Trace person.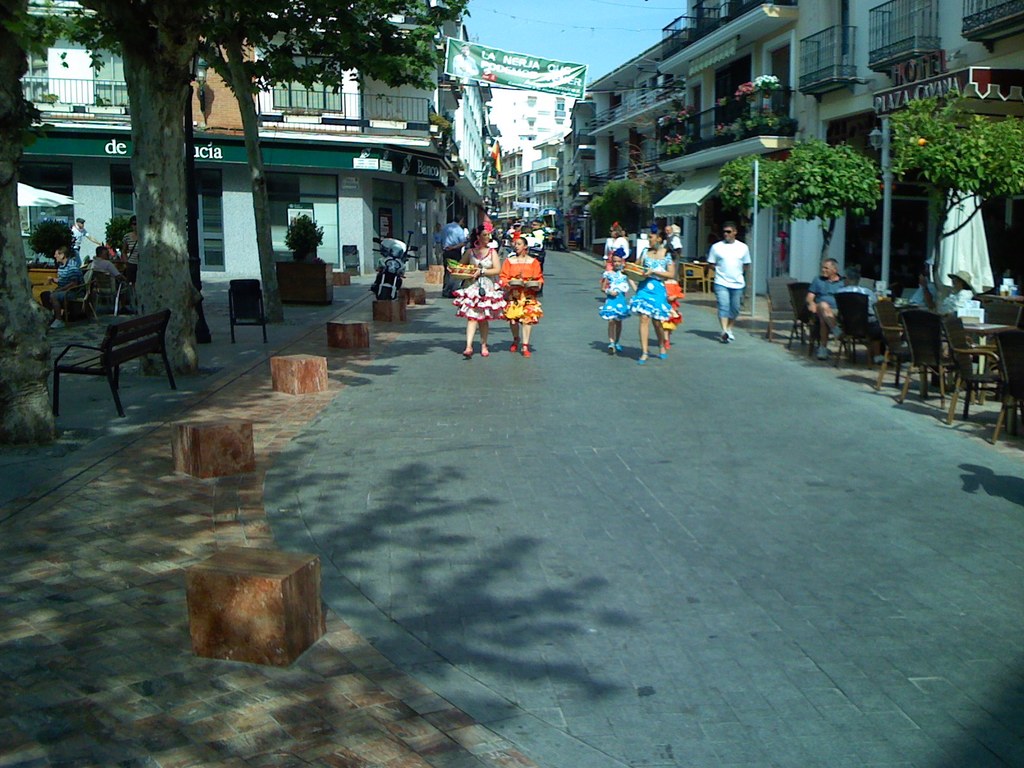
Traced to left=517, top=225, right=543, bottom=261.
